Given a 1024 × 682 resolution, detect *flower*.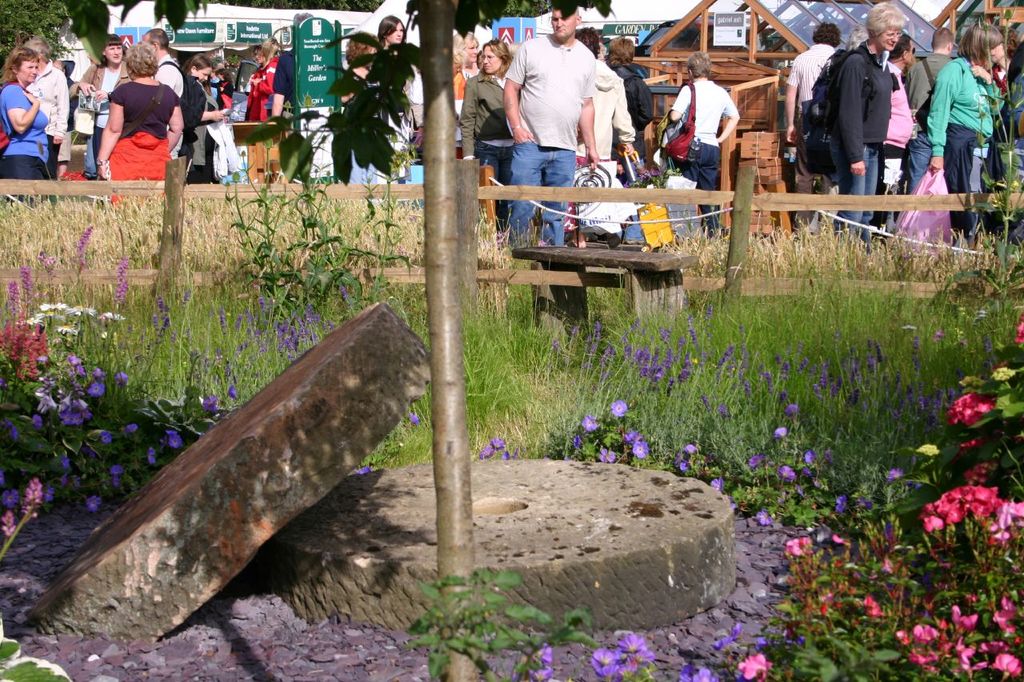
bbox=(609, 397, 631, 418).
